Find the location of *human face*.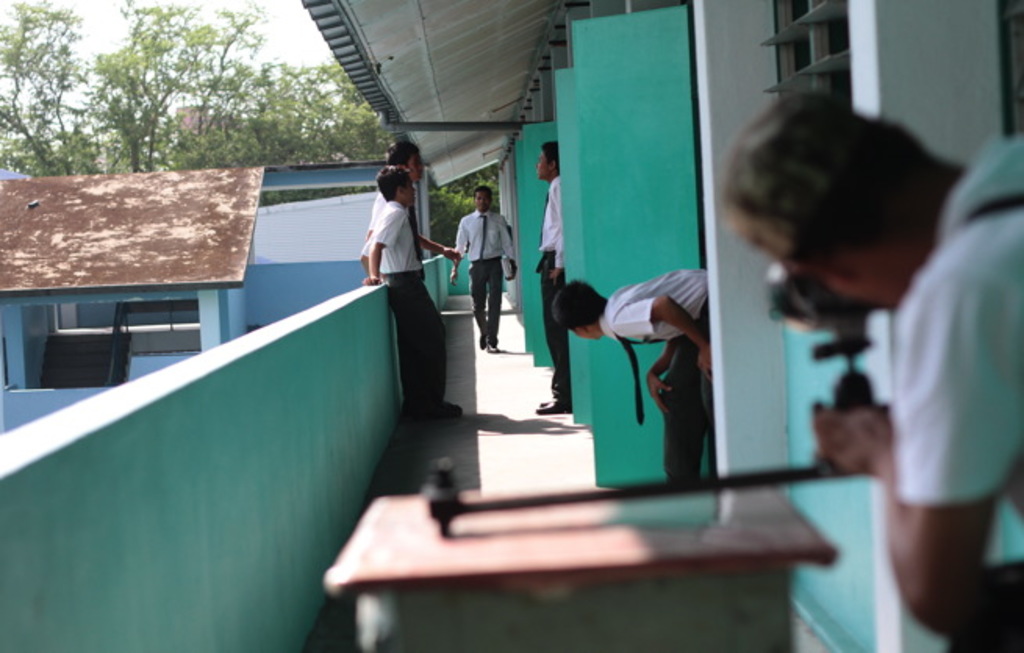
Location: 400:178:417:211.
